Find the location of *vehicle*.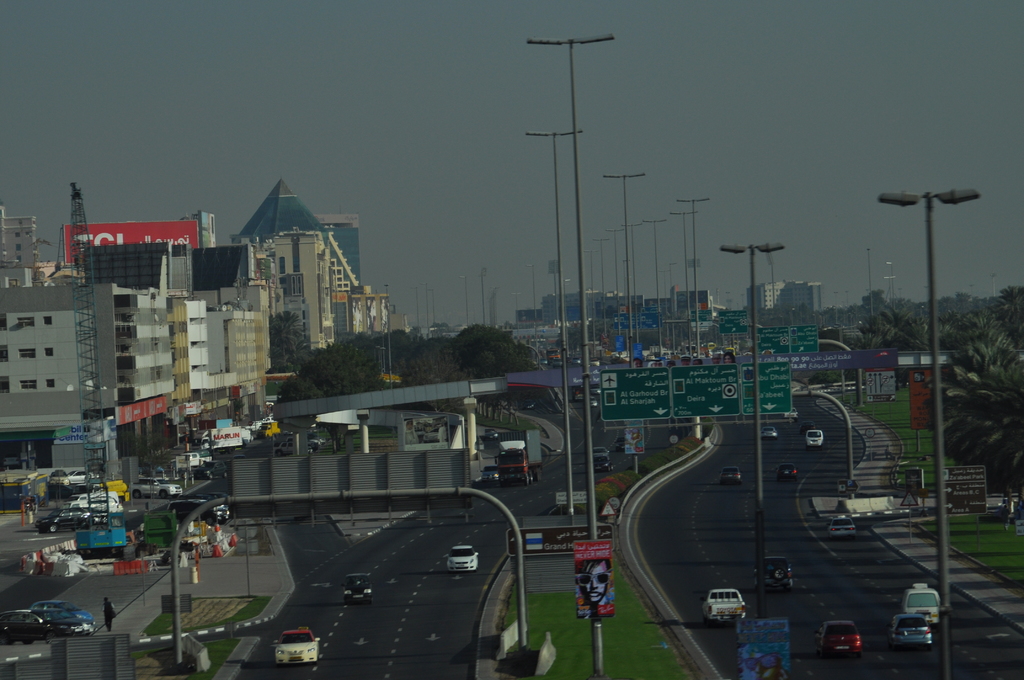
Location: 272 440 302 461.
